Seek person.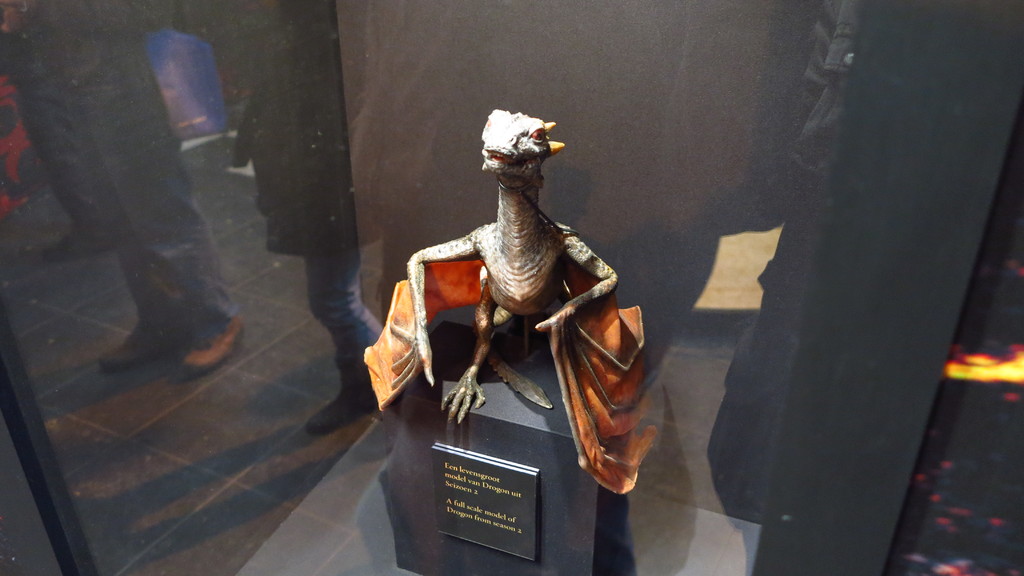
select_region(225, 0, 408, 442).
